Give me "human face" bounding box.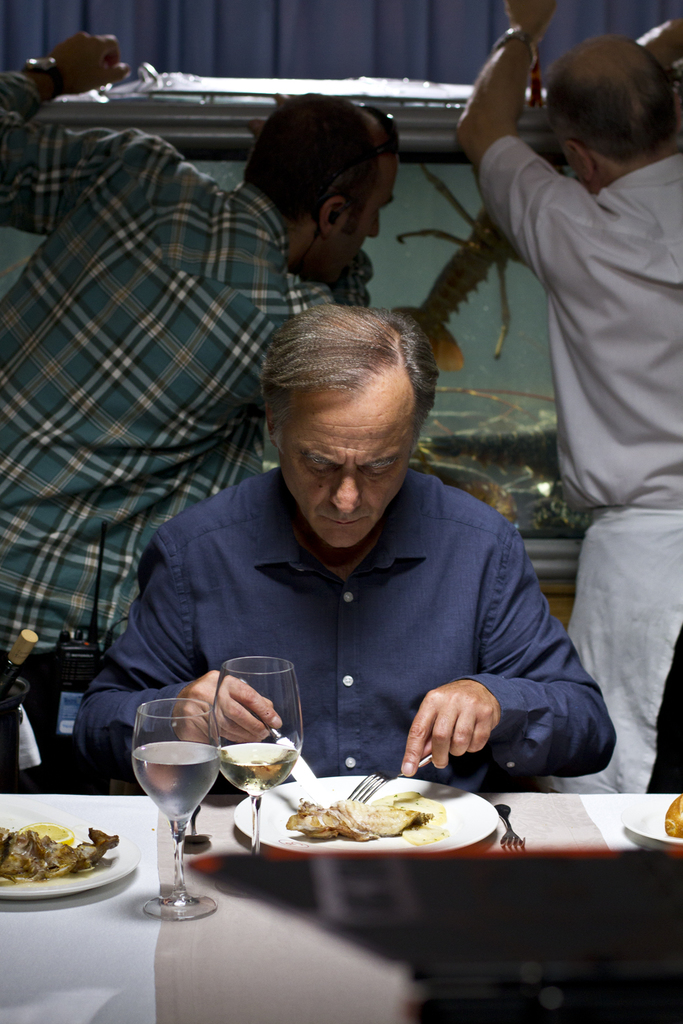
312/134/404/291.
